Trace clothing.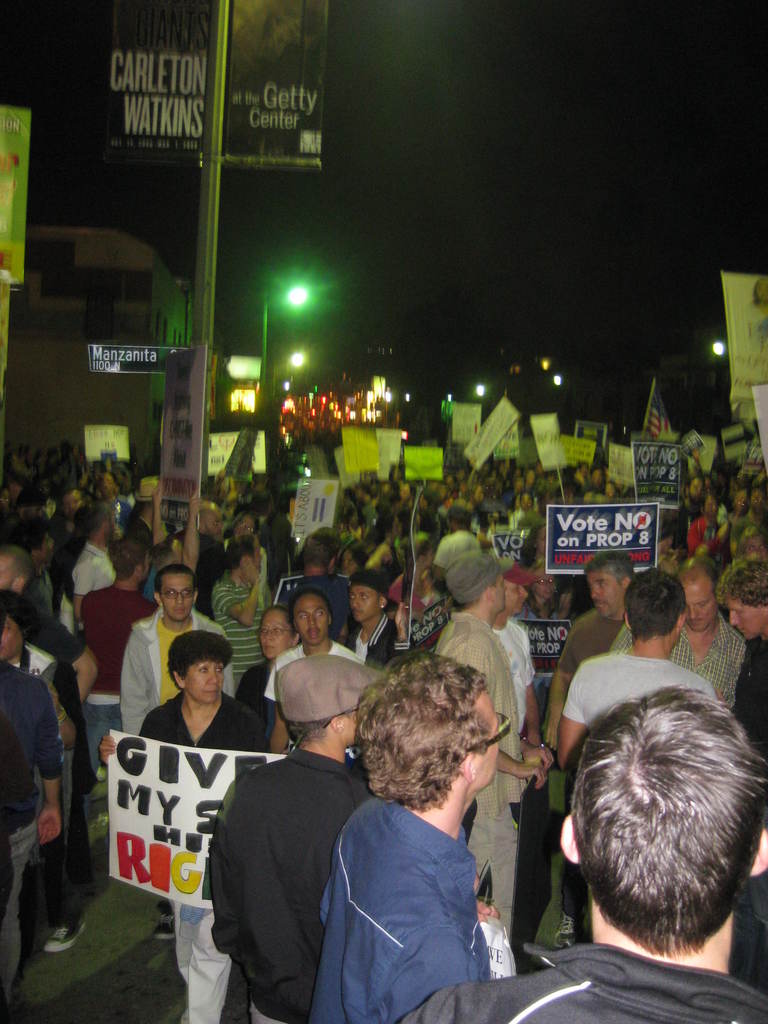
Traced to <bbox>608, 614, 751, 715</bbox>.
